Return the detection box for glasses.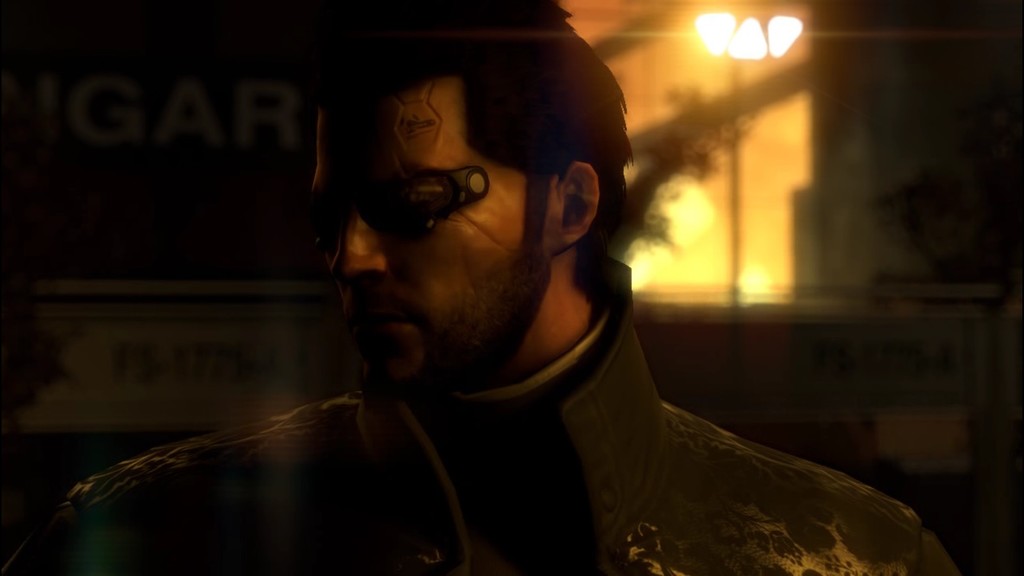
<bbox>298, 165, 489, 246</bbox>.
